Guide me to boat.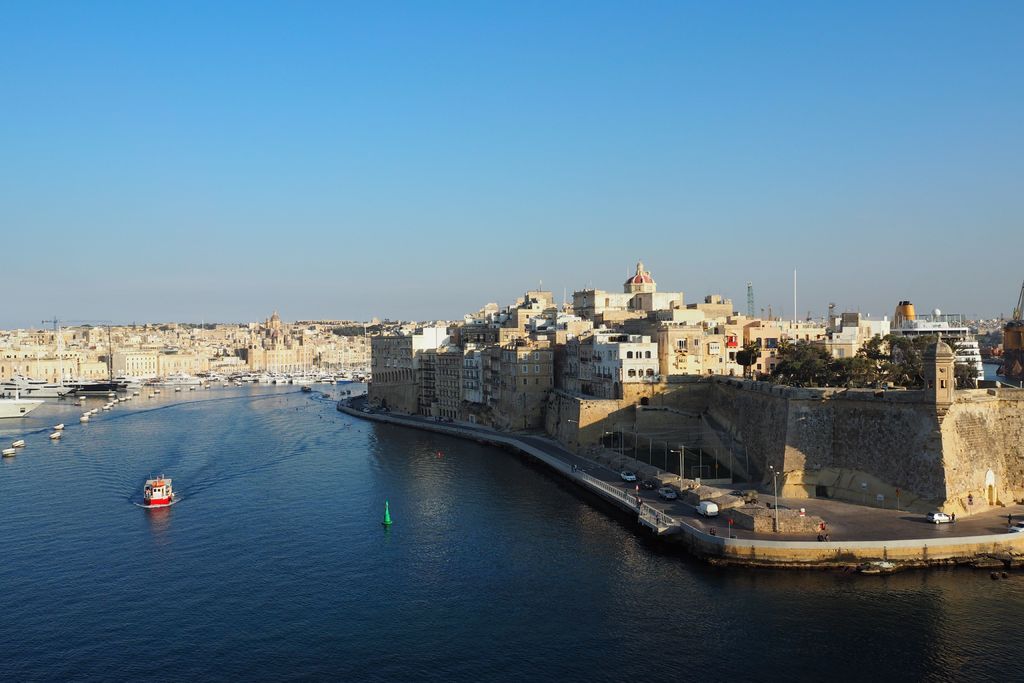
Guidance: (145, 374, 159, 384).
